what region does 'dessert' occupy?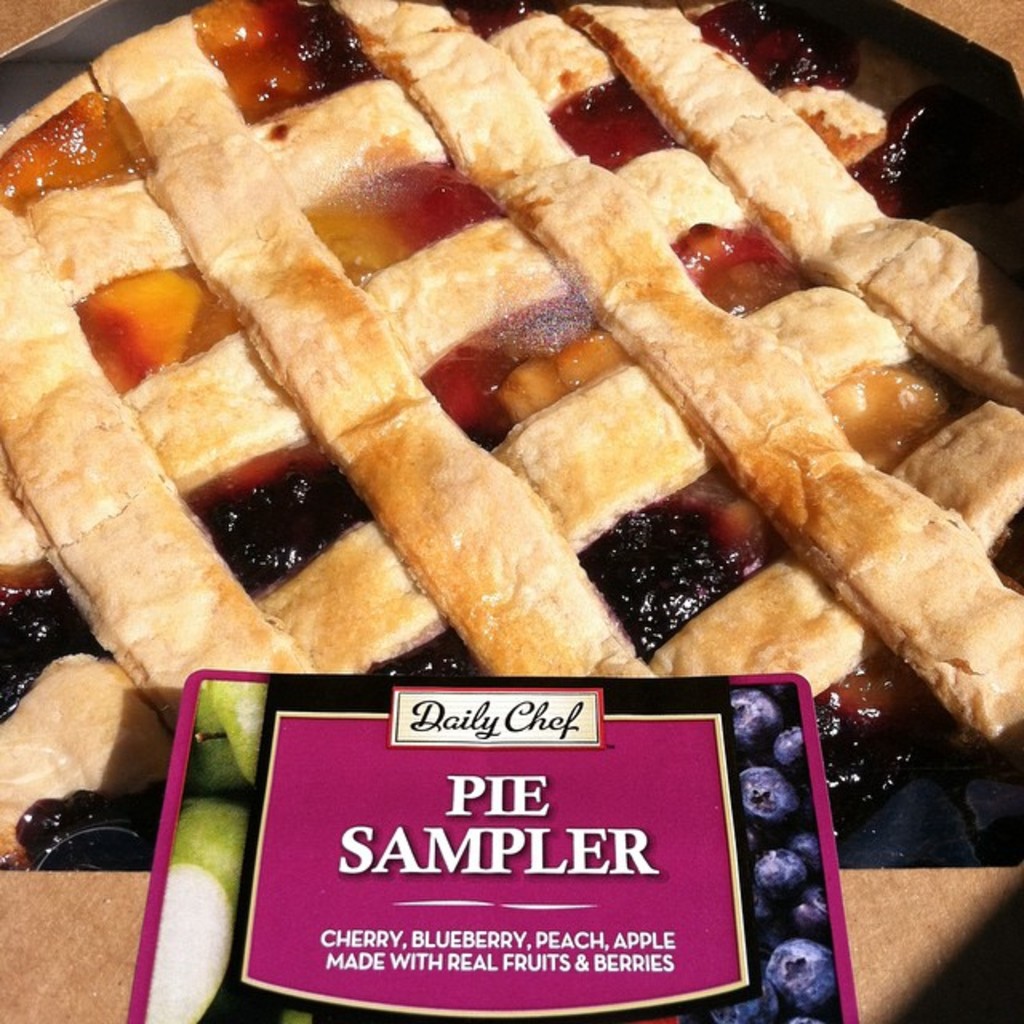
(x1=504, y1=347, x2=715, y2=554).
